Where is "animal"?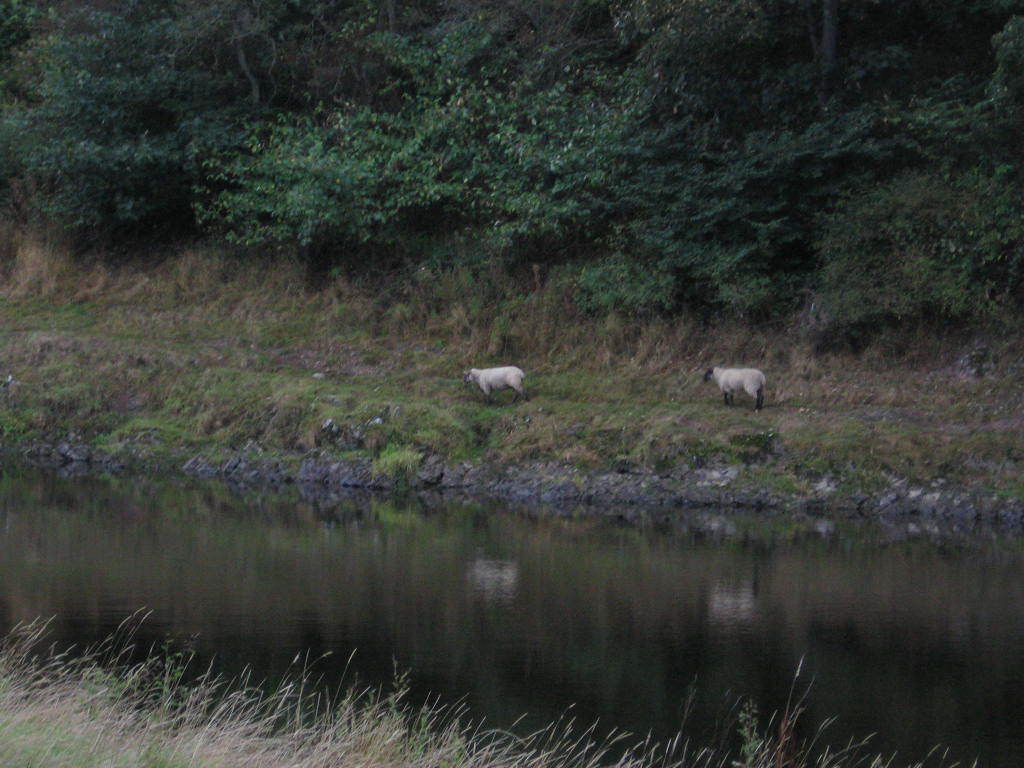
bbox(705, 367, 769, 410).
